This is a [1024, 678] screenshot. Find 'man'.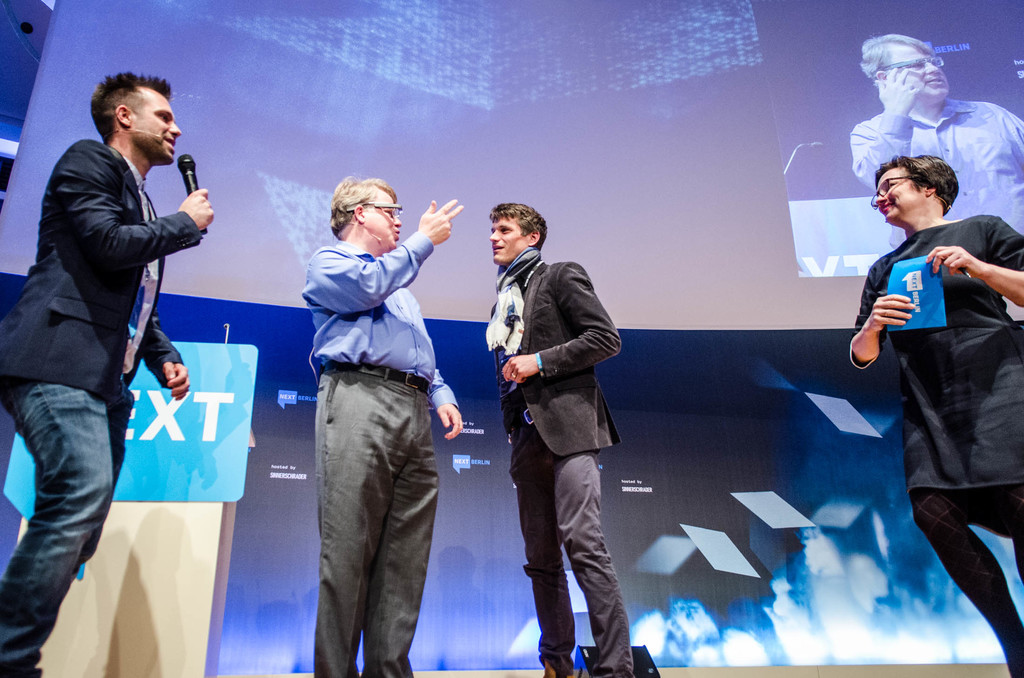
Bounding box: Rect(0, 69, 214, 677).
